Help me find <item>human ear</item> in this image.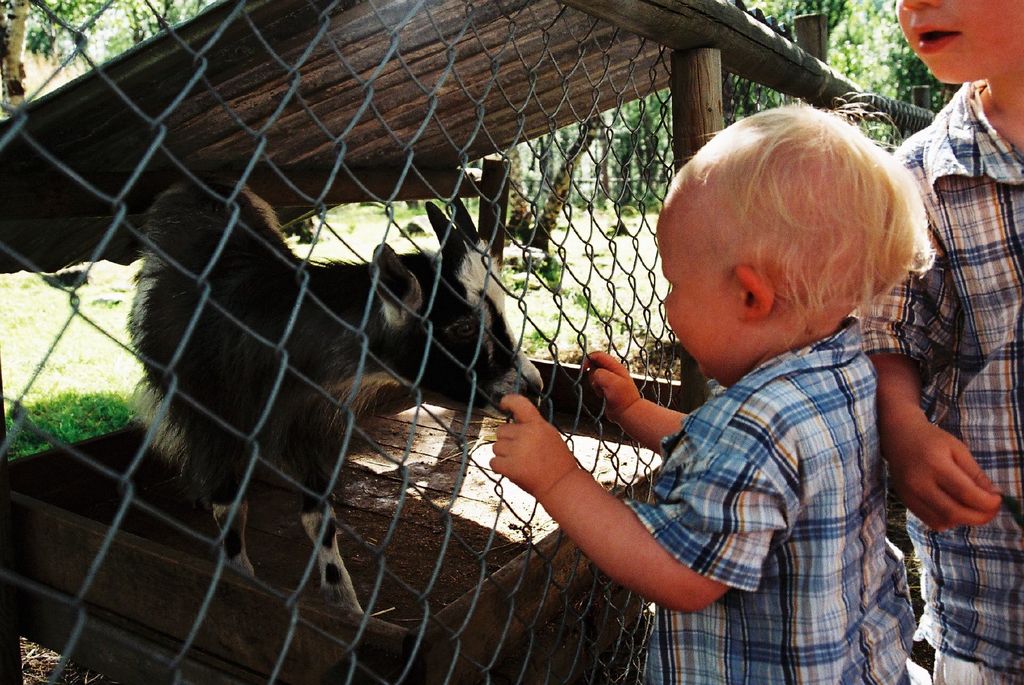
Found it: pyautogui.locateOnScreen(728, 257, 778, 319).
